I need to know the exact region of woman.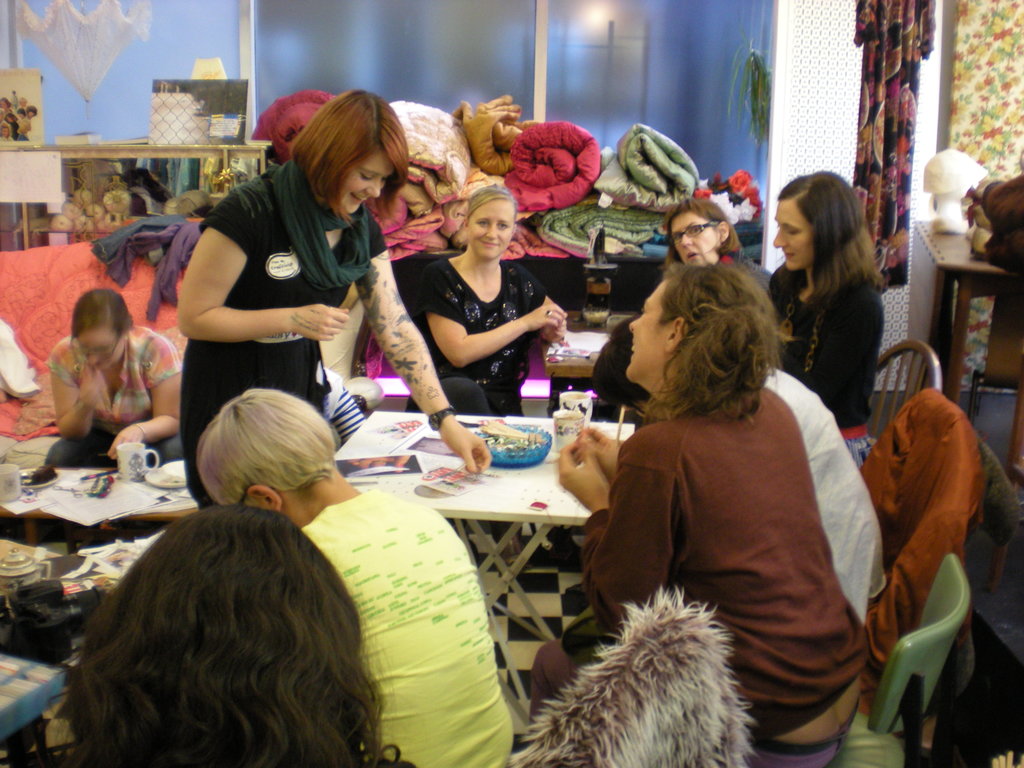
Region: {"x1": 531, "y1": 268, "x2": 876, "y2": 767}.
